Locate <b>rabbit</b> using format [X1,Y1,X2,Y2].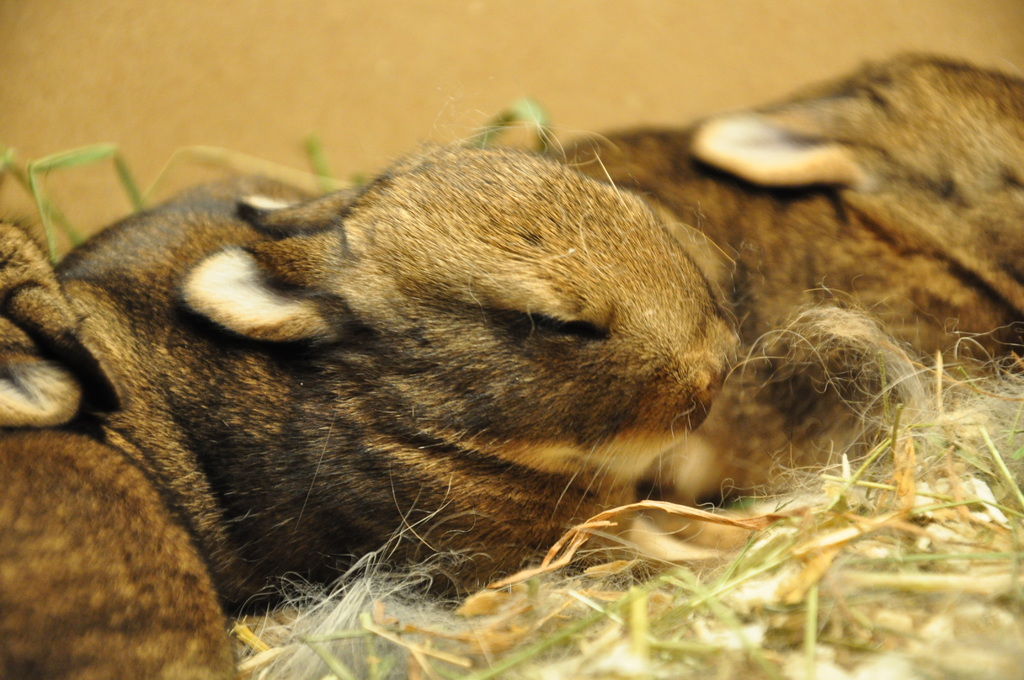
[0,213,246,679].
